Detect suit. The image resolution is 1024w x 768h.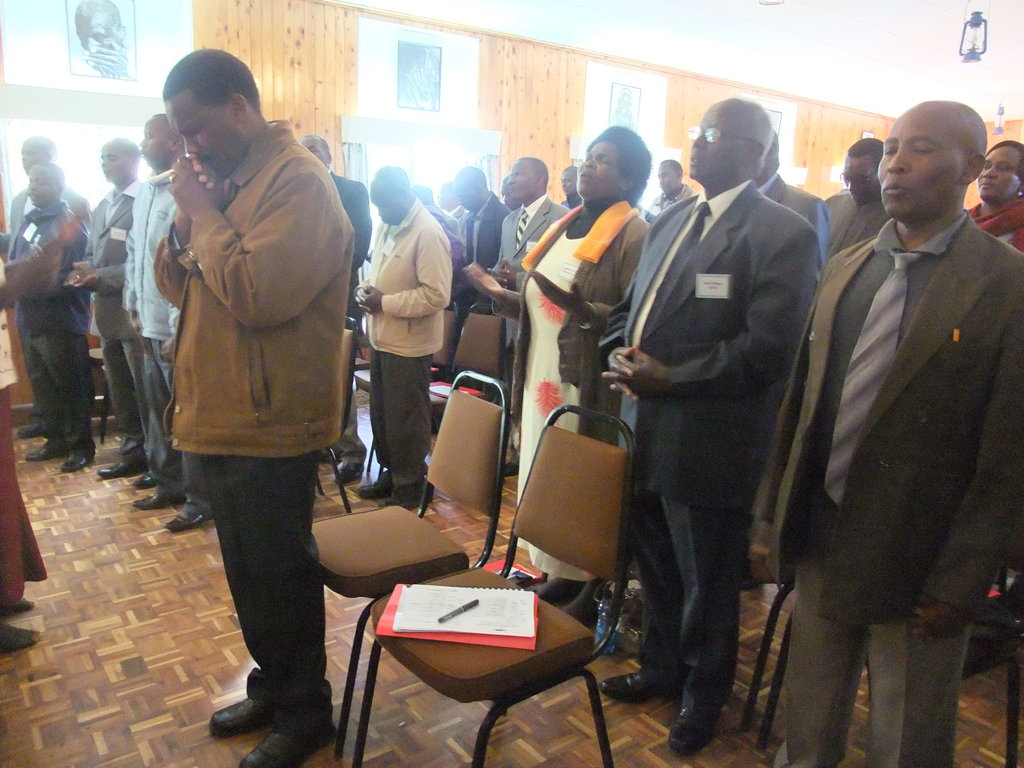
locate(460, 186, 509, 271).
